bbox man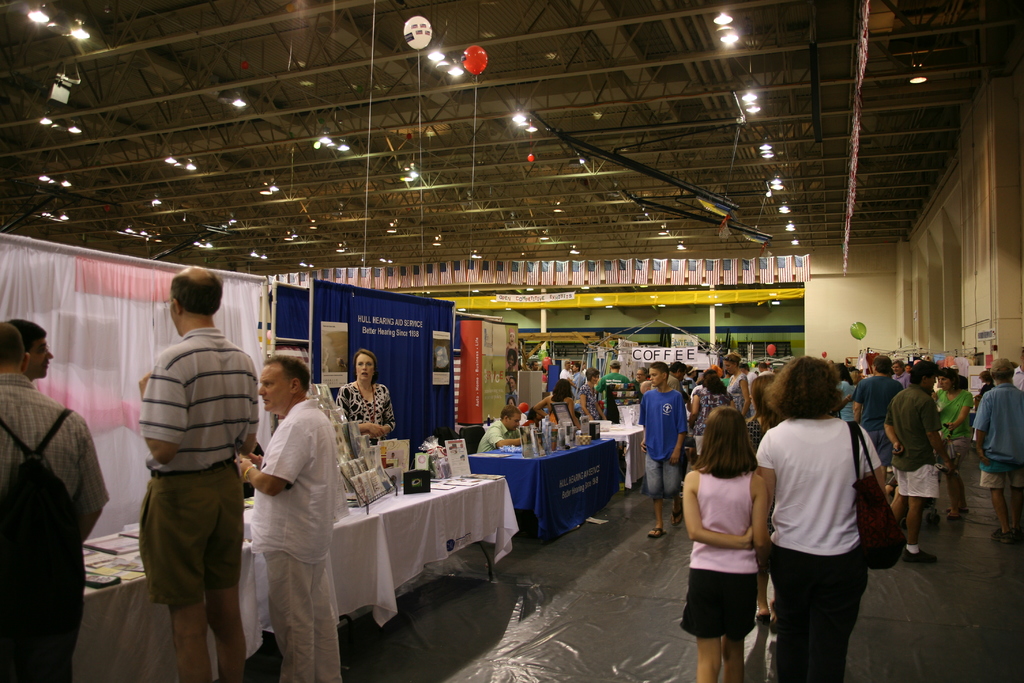
region(4, 318, 55, 384)
